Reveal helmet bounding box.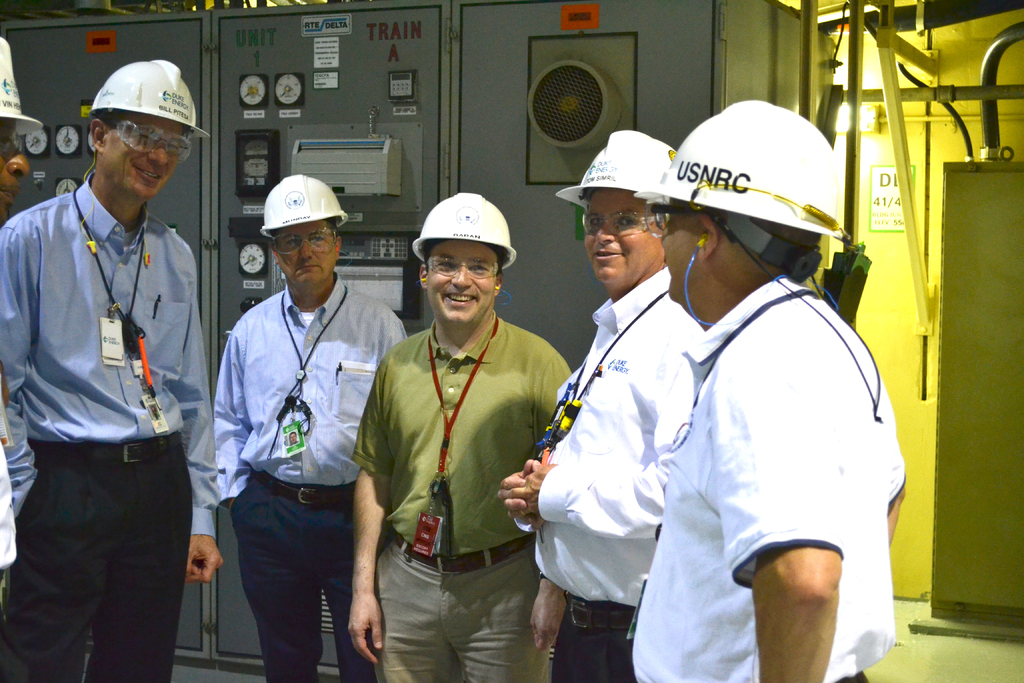
Revealed: x1=84, y1=63, x2=211, y2=142.
